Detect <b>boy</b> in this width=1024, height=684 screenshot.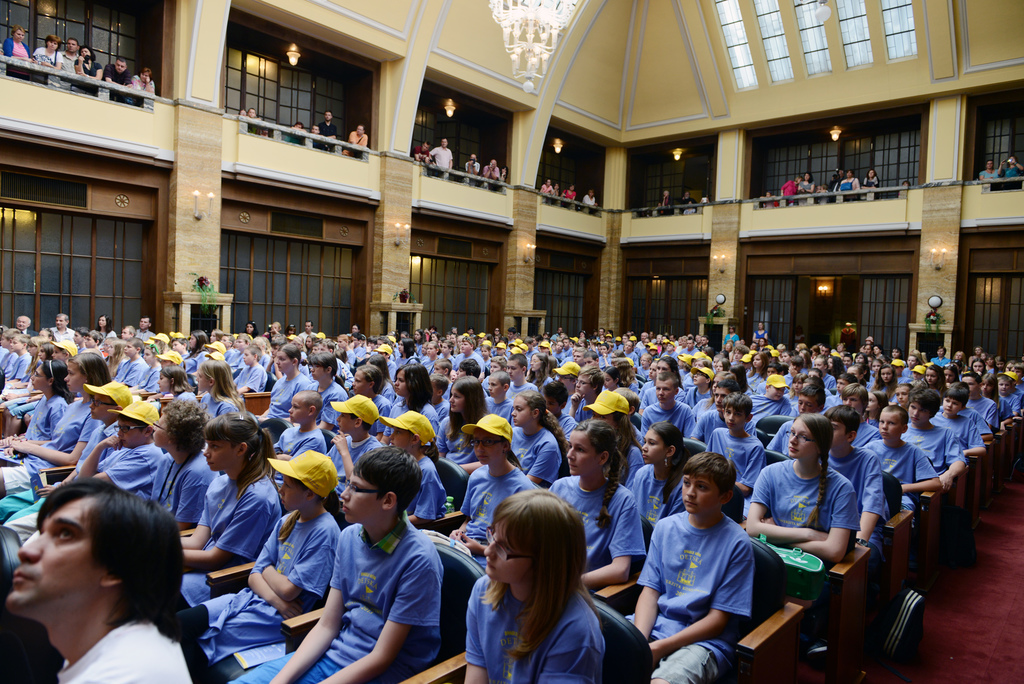
Detection: Rect(639, 371, 694, 437).
